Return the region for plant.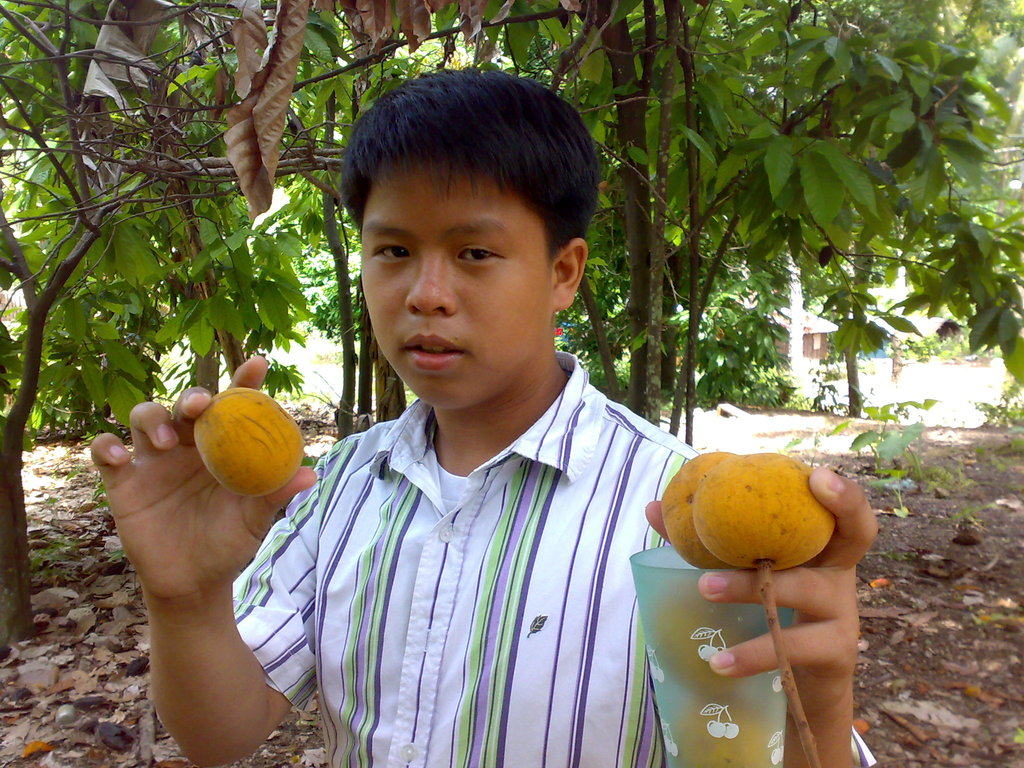
972:375:1023:430.
